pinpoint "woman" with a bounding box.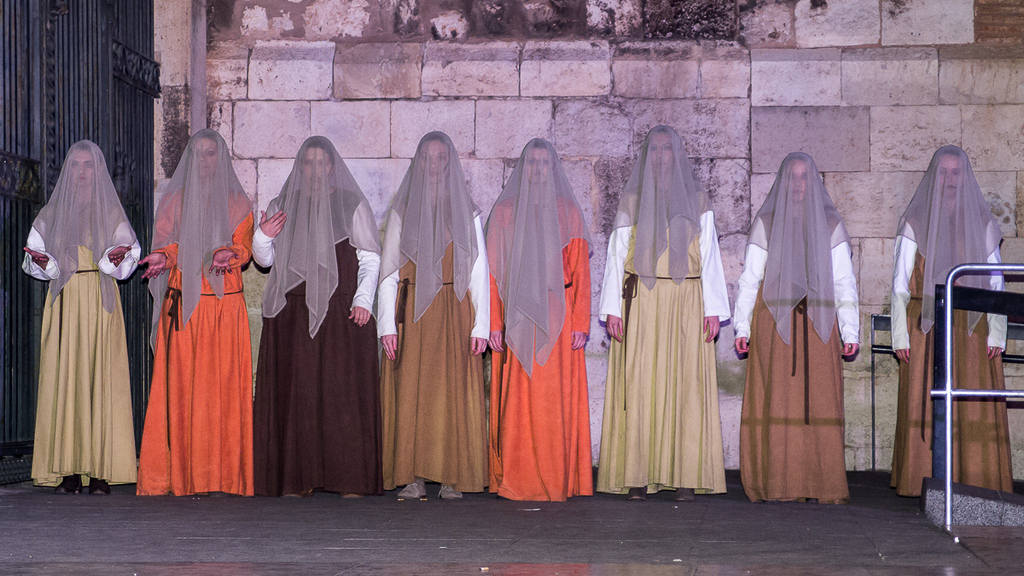
region(139, 120, 264, 494).
